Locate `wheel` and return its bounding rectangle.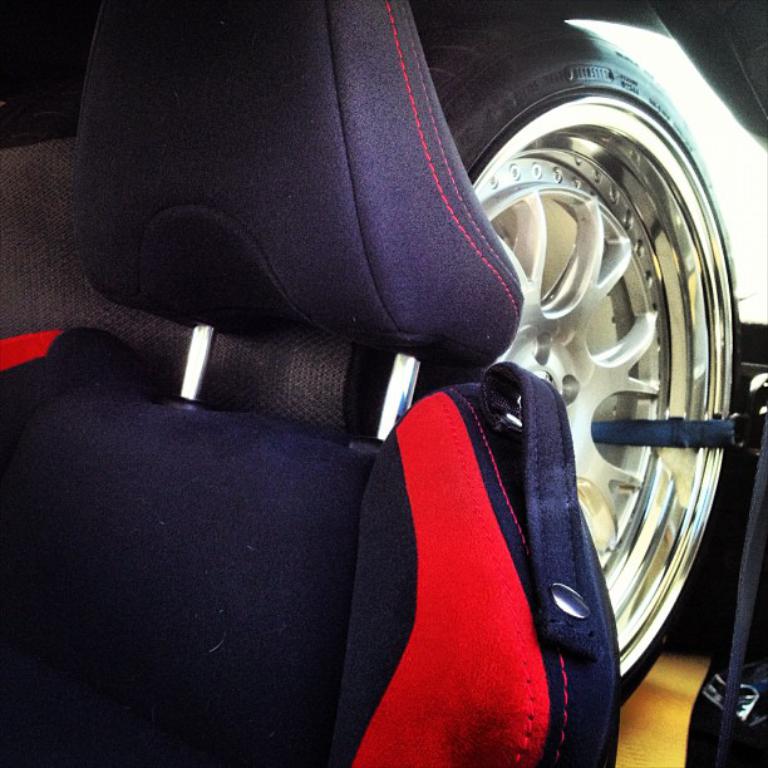
bbox=(415, 19, 749, 705).
